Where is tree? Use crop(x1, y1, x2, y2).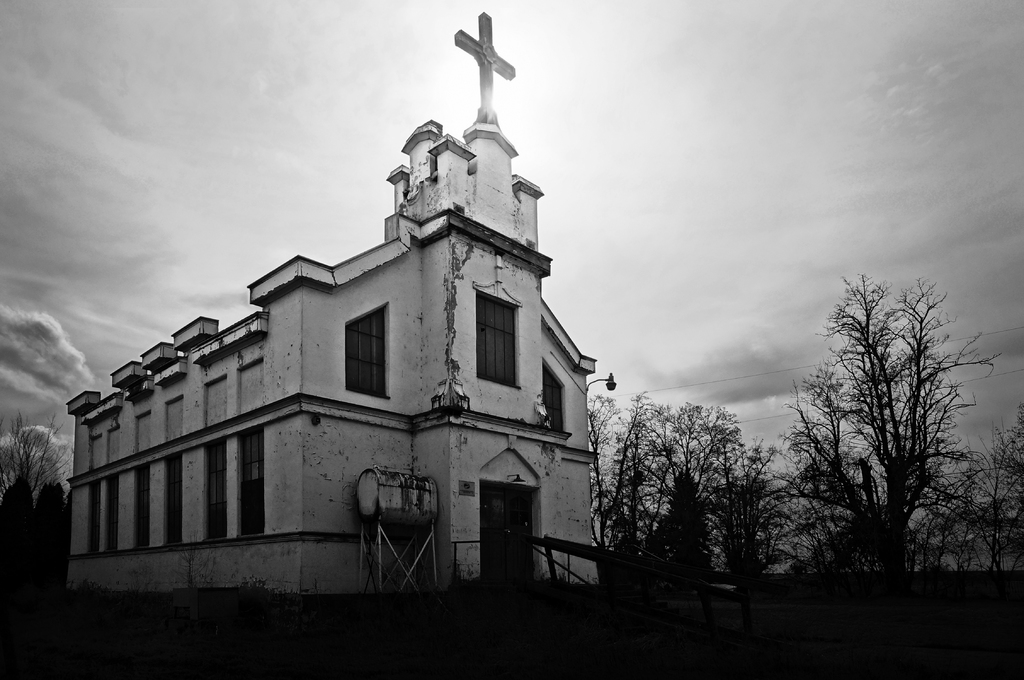
crop(0, 404, 70, 512).
